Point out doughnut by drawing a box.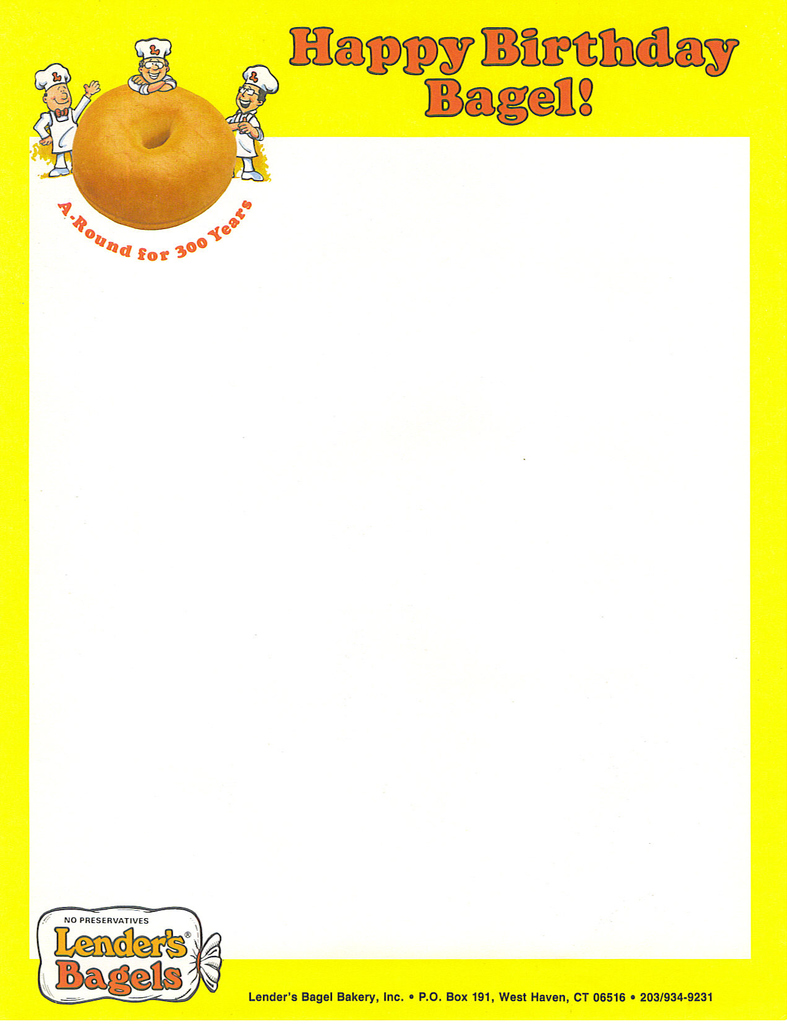
bbox=[72, 83, 239, 234].
